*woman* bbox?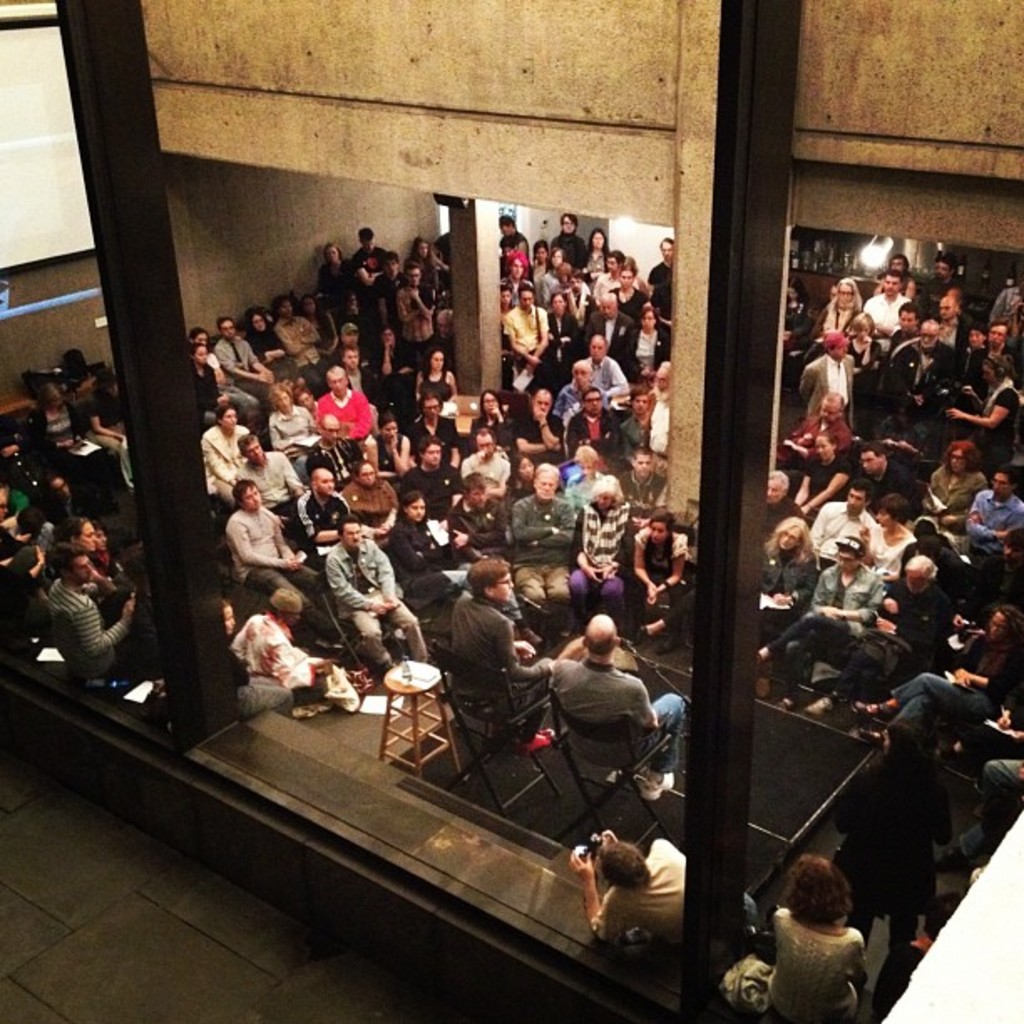
<bbox>622, 315, 673, 385</bbox>
